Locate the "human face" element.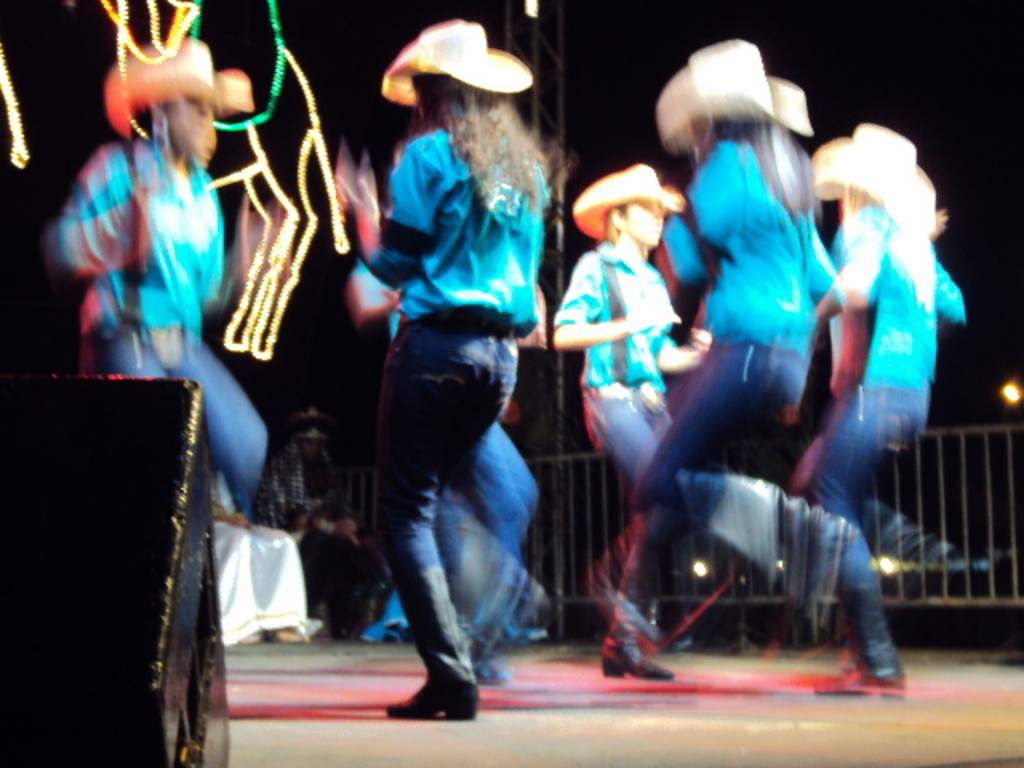
Element bbox: select_region(624, 210, 662, 254).
